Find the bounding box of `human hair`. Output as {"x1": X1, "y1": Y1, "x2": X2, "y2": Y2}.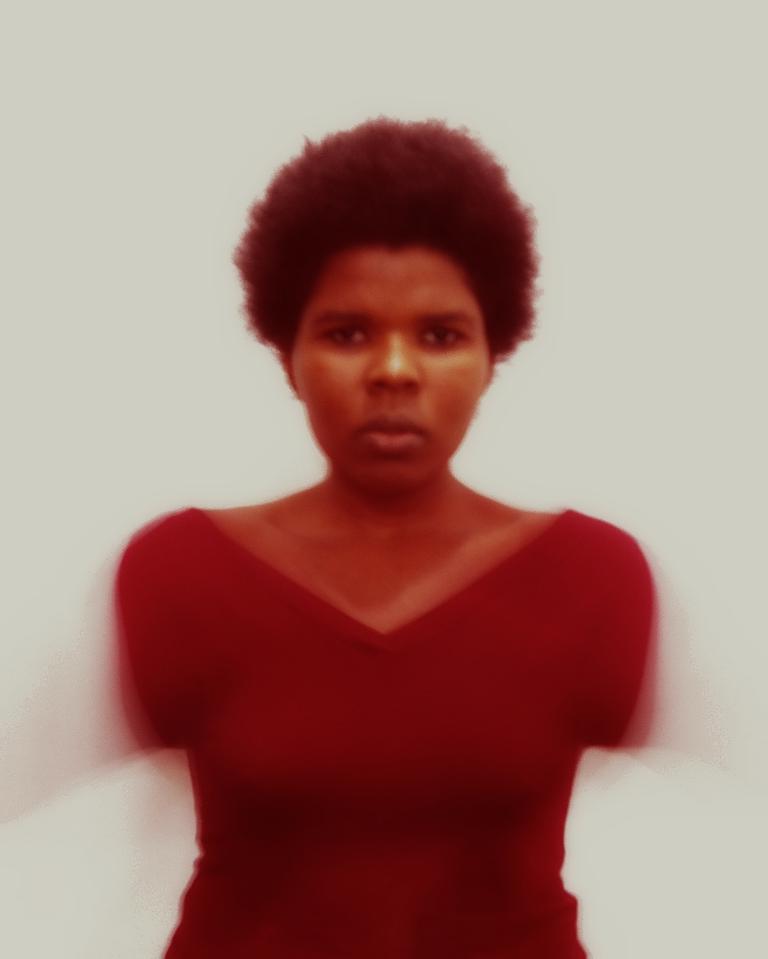
{"x1": 242, "y1": 113, "x2": 547, "y2": 448}.
